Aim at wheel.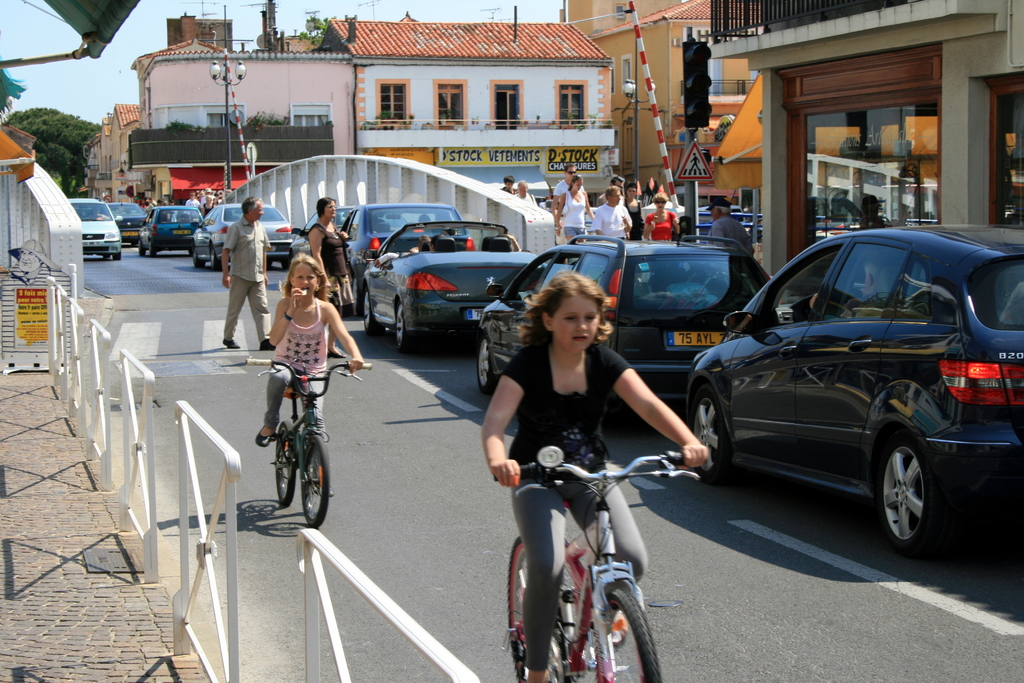
Aimed at [420, 240, 436, 249].
